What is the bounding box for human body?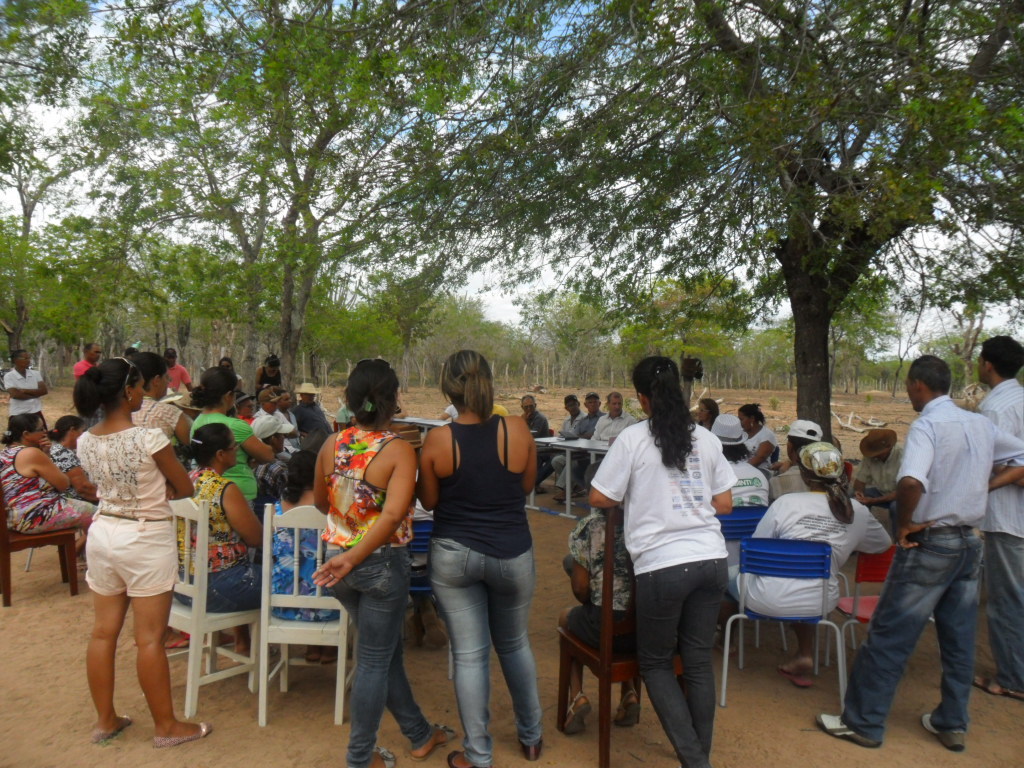
crop(585, 350, 737, 766).
